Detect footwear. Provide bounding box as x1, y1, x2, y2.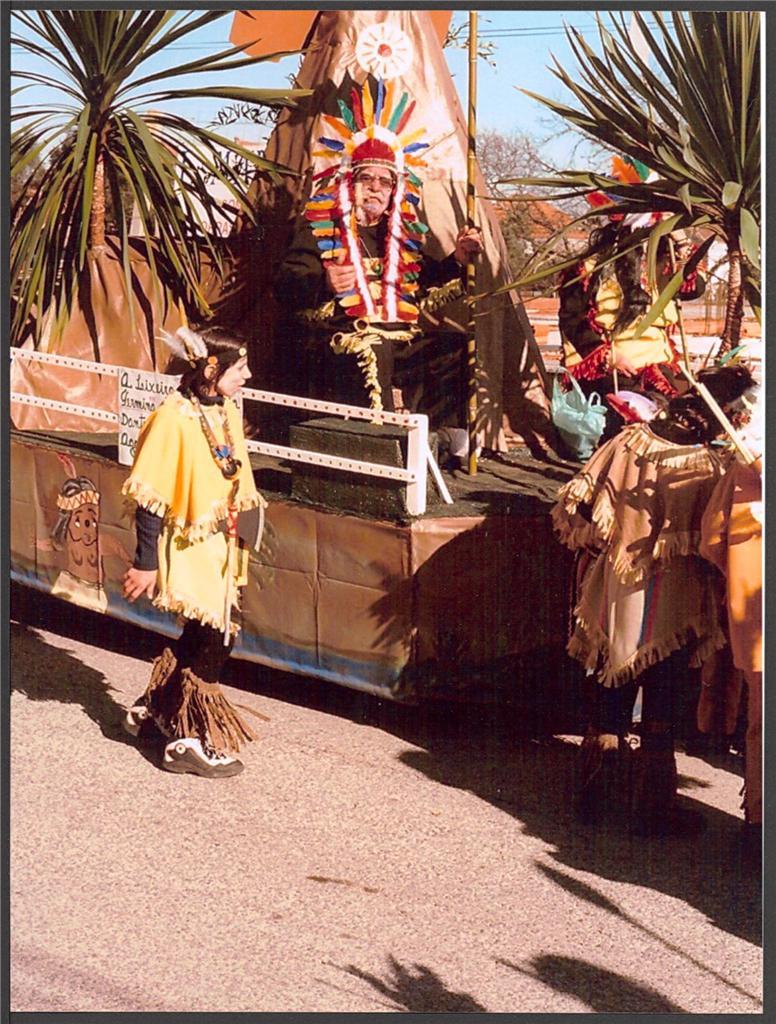
160, 727, 248, 777.
